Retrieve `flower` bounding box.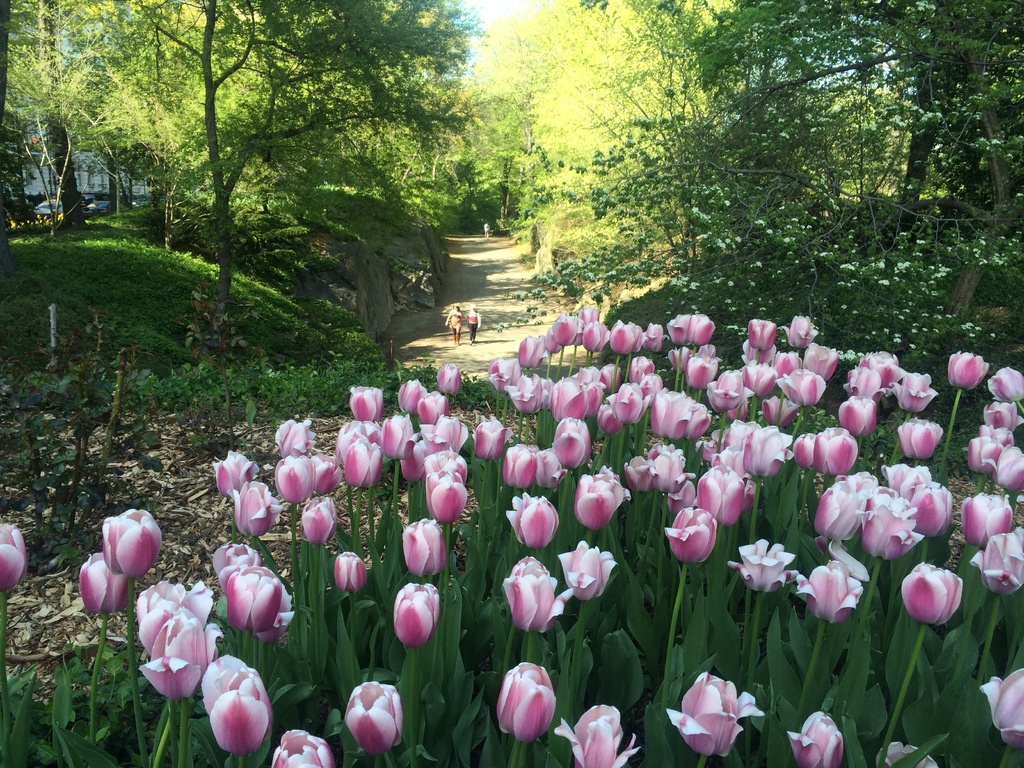
Bounding box: <bbox>795, 559, 861, 621</bbox>.
